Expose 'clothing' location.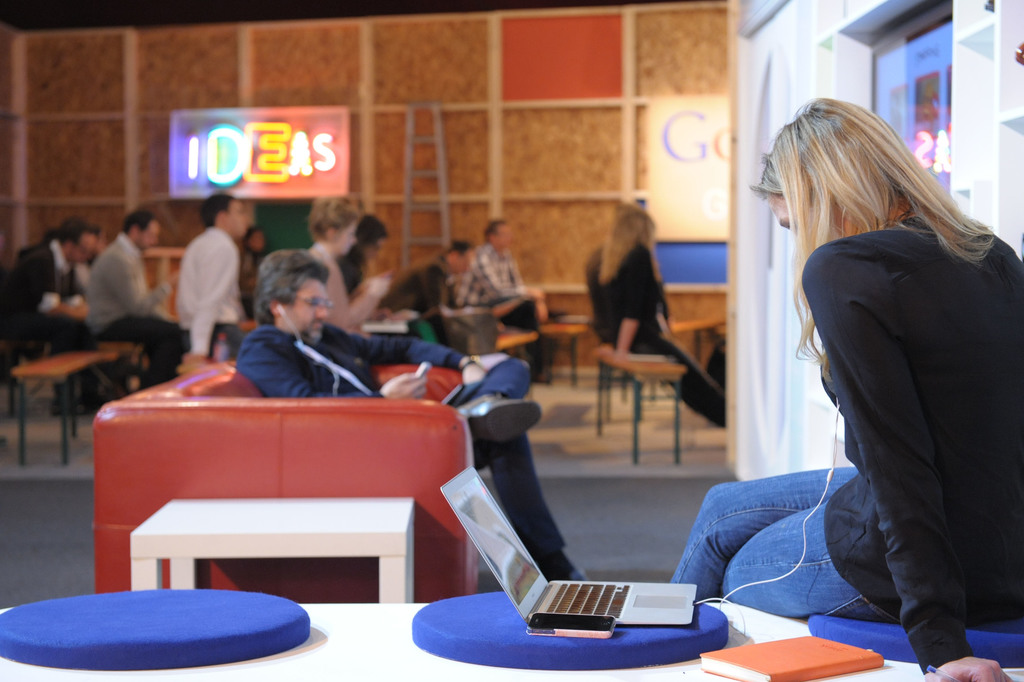
Exposed at rect(670, 202, 1023, 679).
